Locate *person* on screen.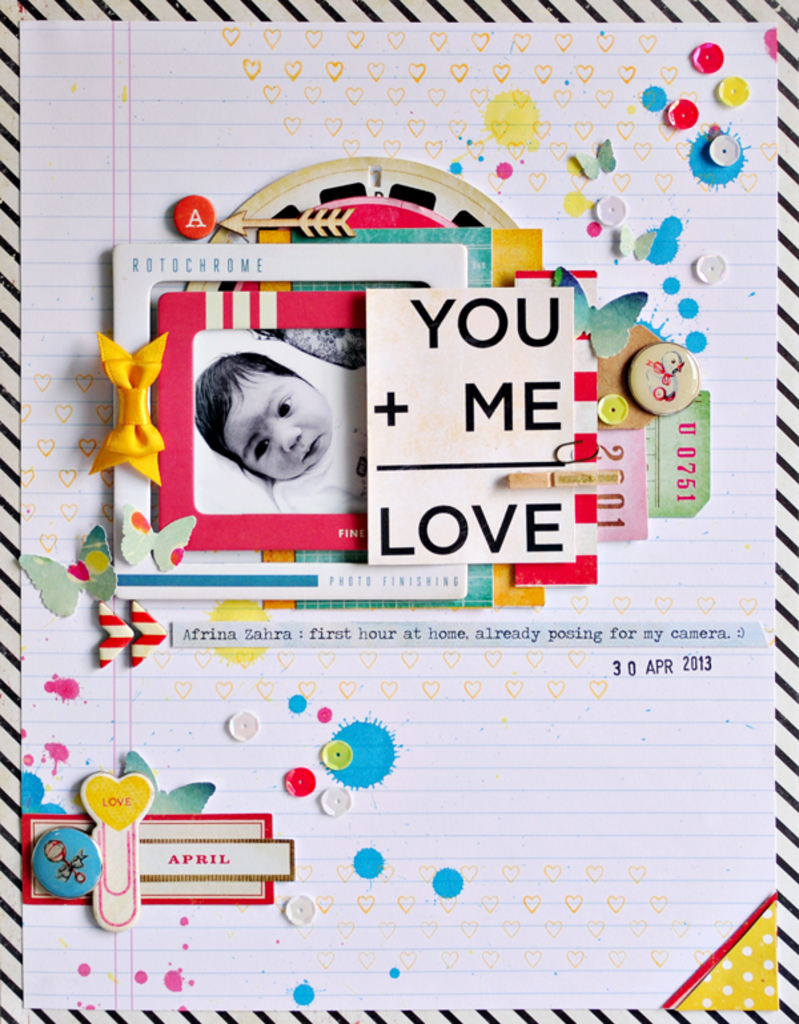
On screen at (left=146, top=301, right=400, bottom=562).
